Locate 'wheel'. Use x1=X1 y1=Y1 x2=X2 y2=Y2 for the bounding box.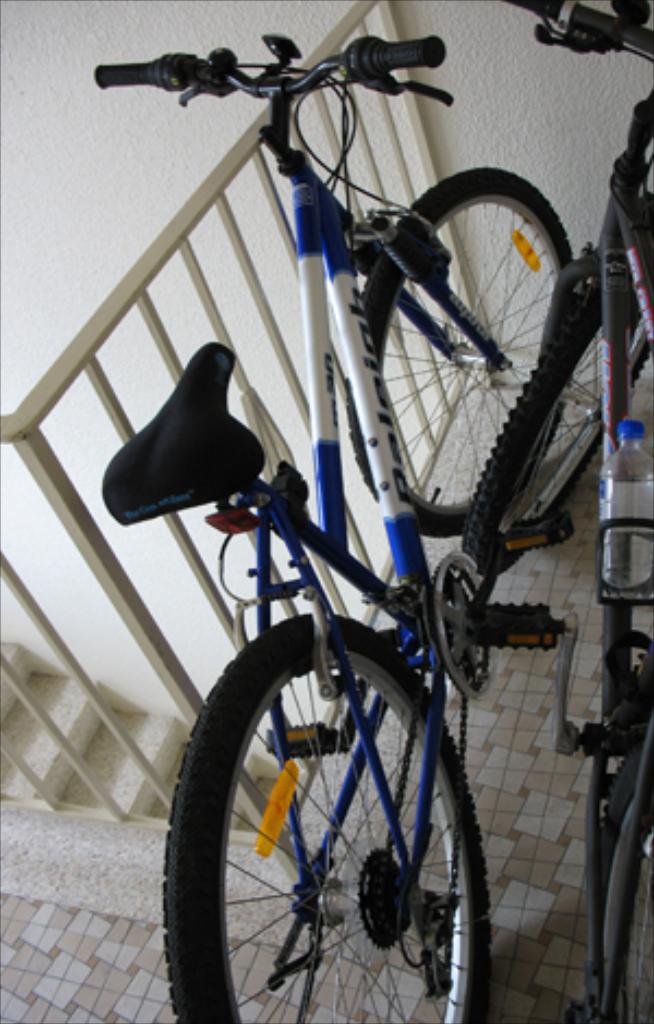
x1=347 y1=168 x2=567 y2=543.
